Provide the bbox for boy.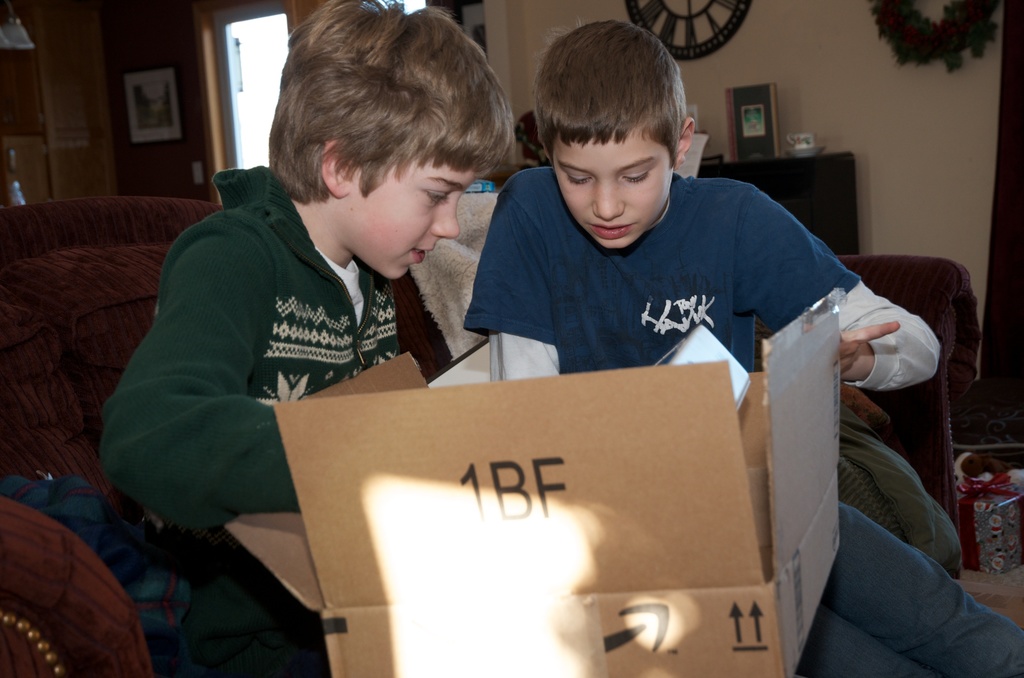
crop(461, 17, 1023, 677).
